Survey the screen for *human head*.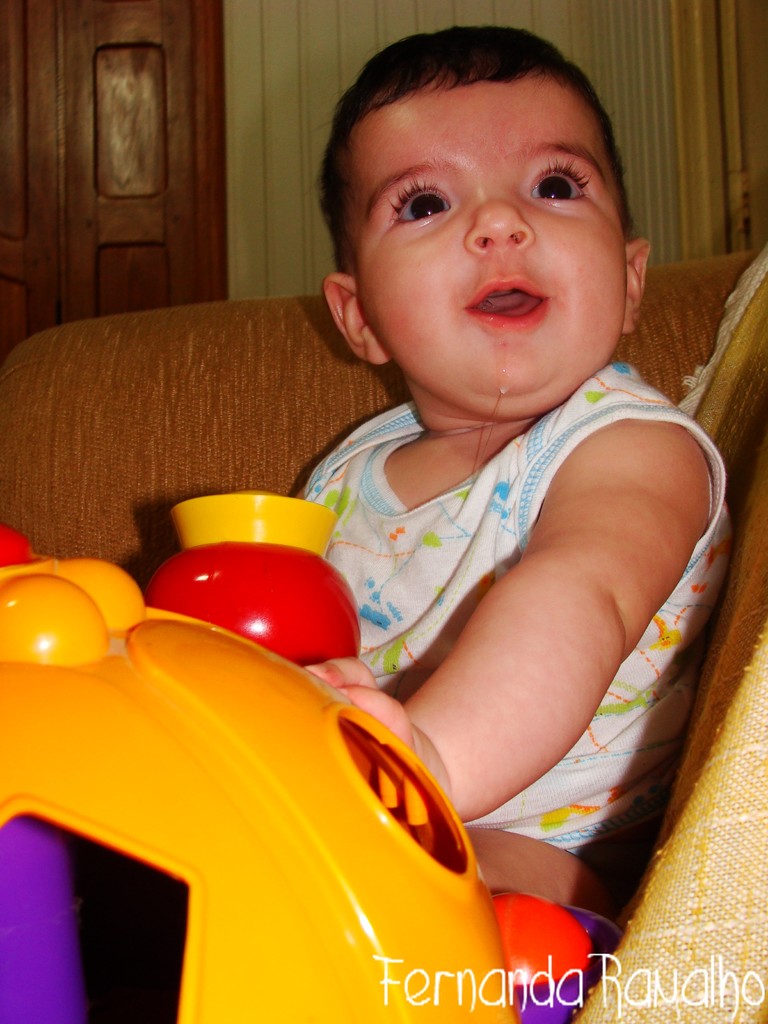
Survey found: crop(319, 27, 655, 378).
